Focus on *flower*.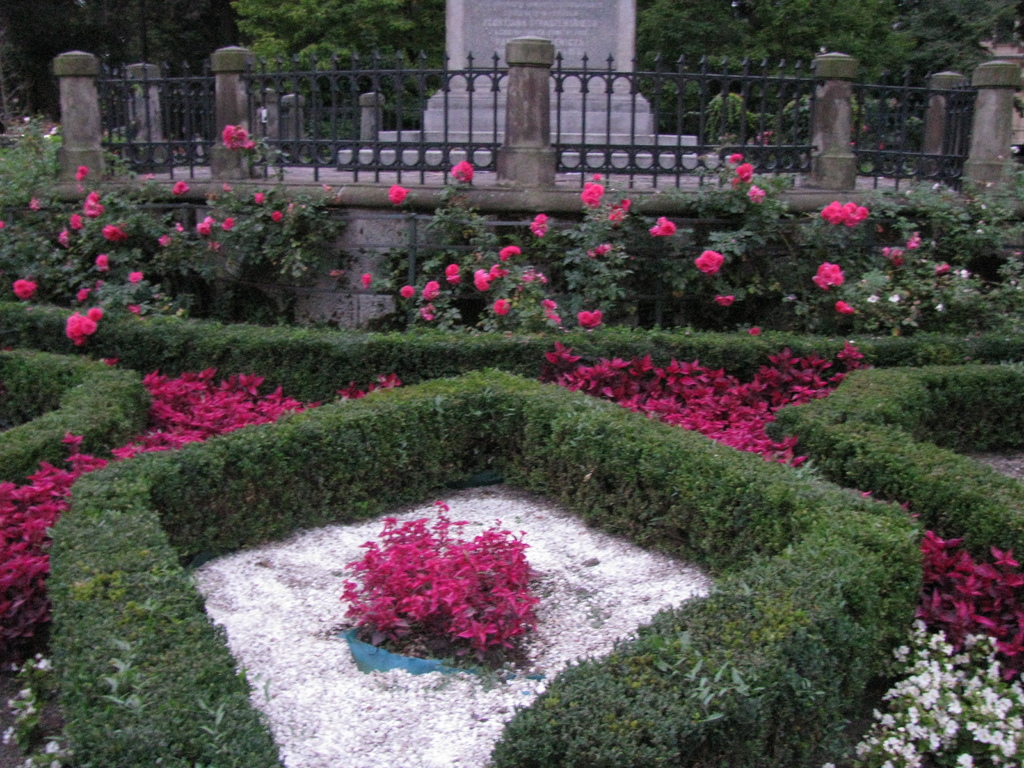
Focused at l=931, t=182, r=944, b=191.
